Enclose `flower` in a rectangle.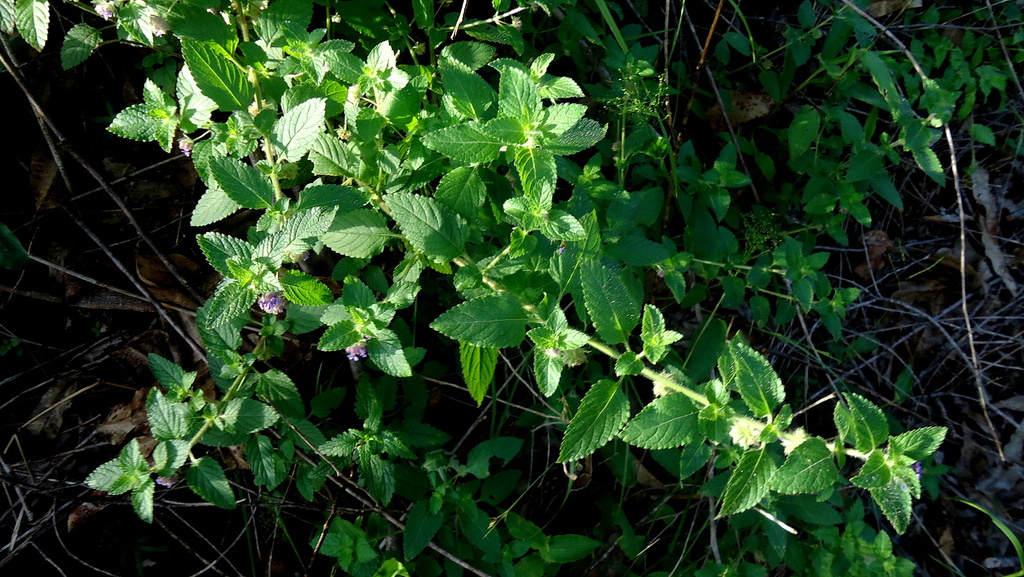
l=92, t=1, r=120, b=23.
